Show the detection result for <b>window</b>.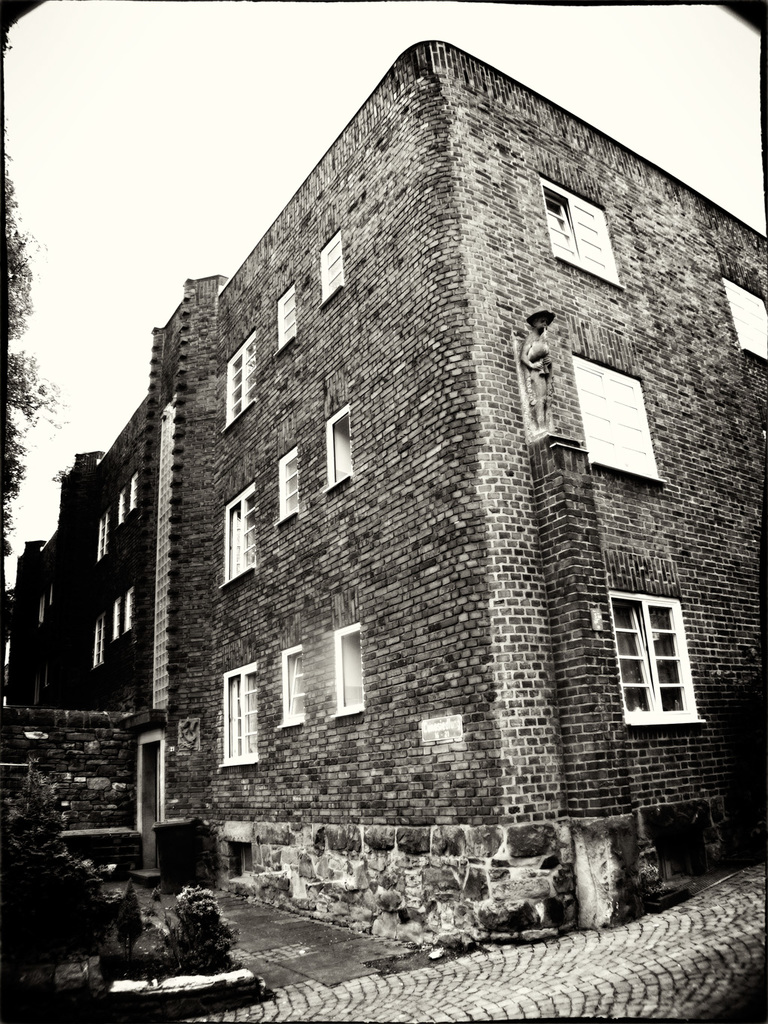
locate(126, 468, 138, 505).
